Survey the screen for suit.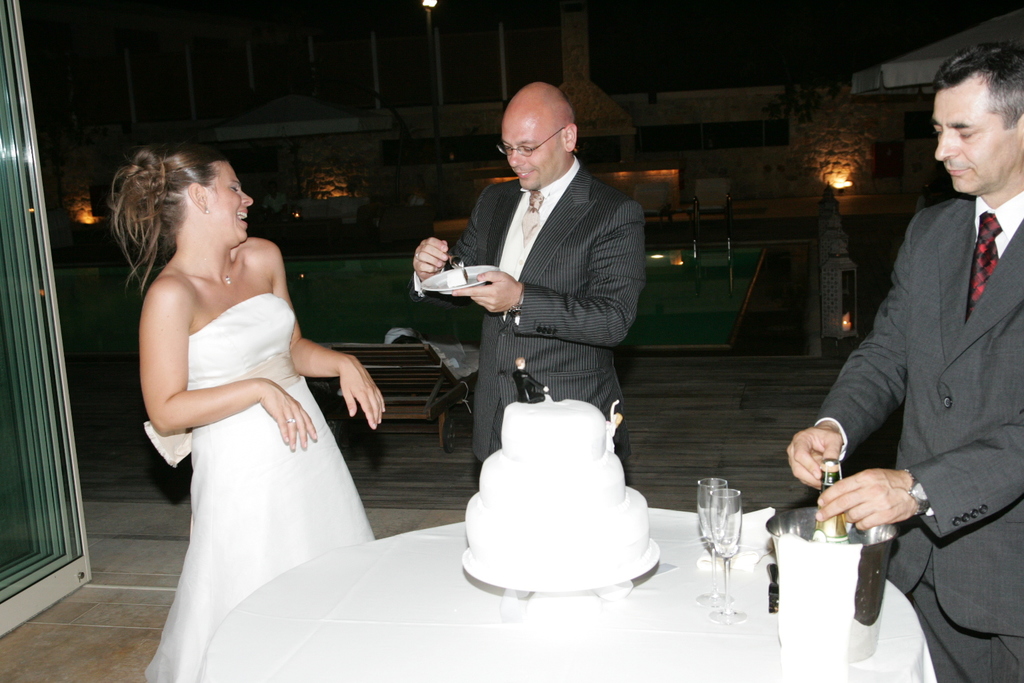
Survey found: left=797, top=127, right=1023, bottom=614.
